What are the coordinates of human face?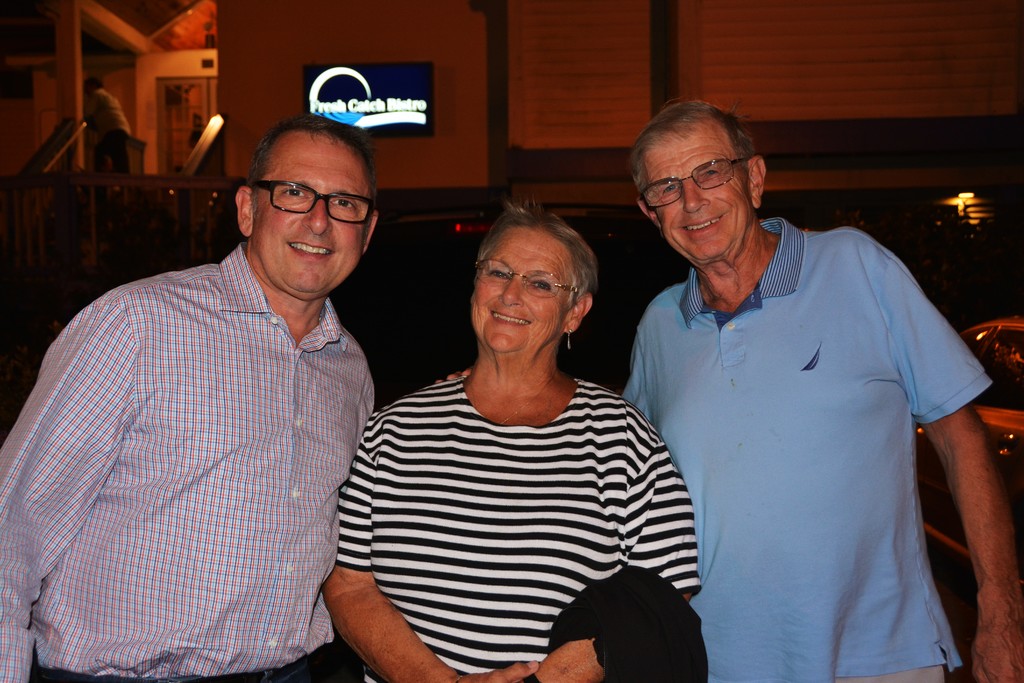
{"left": 640, "top": 124, "right": 749, "bottom": 259}.
